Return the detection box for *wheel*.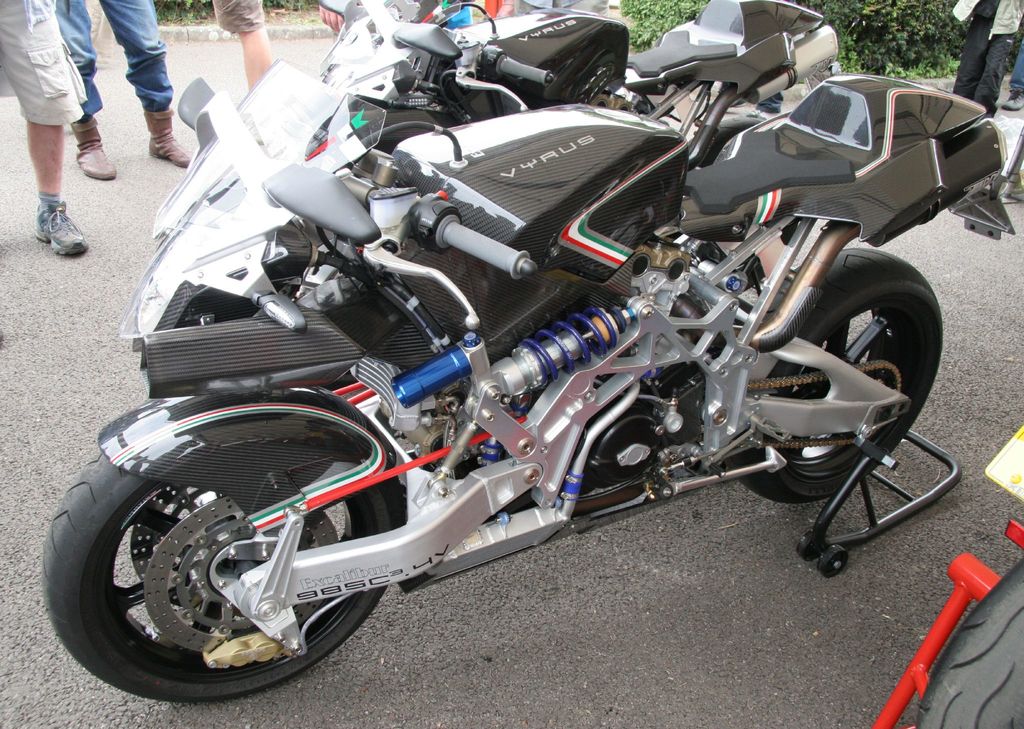
[692,115,764,170].
